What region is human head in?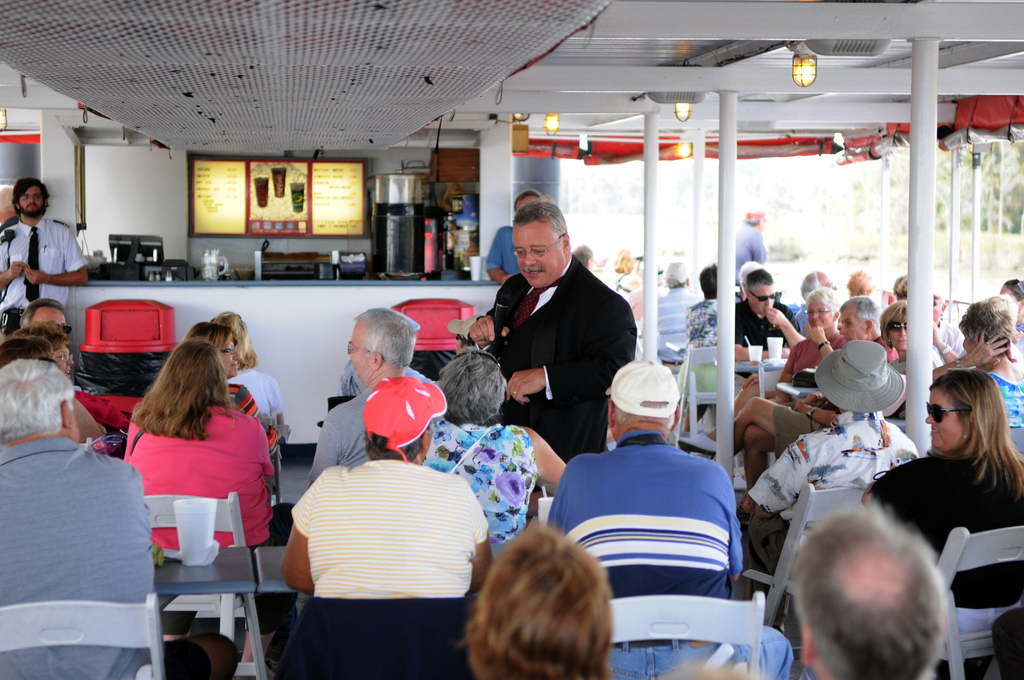
575 245 595 271.
